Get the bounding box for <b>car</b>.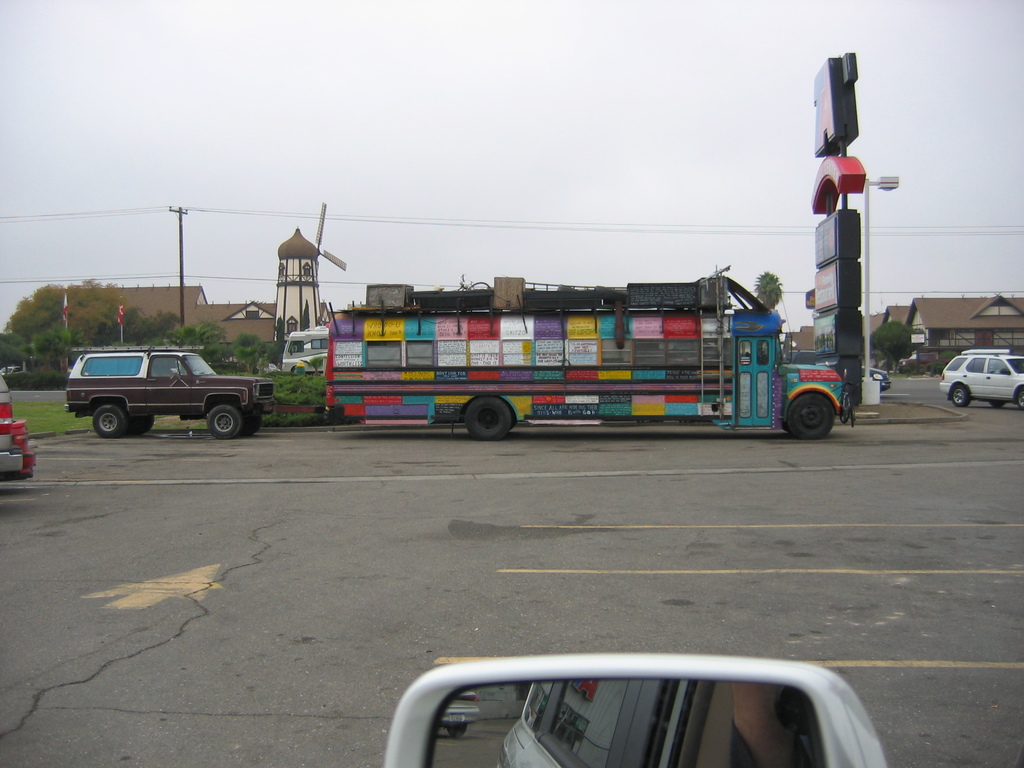
{"left": 943, "top": 349, "right": 1023, "bottom": 404}.
